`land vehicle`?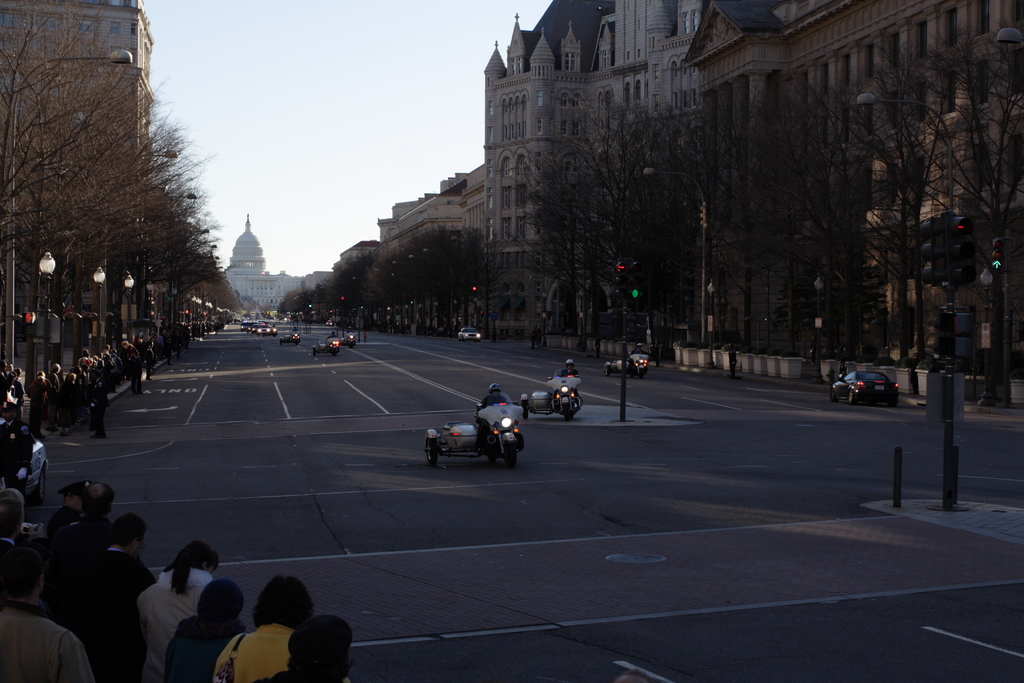
[x1=833, y1=368, x2=895, y2=401]
